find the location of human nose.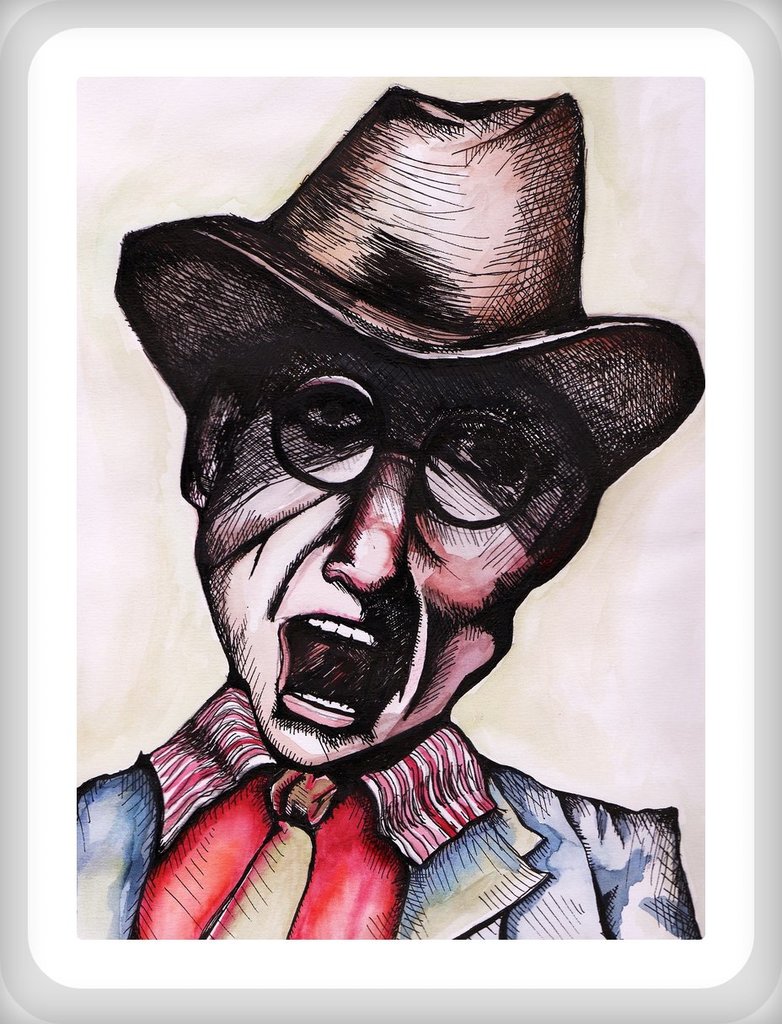
Location: x1=318, y1=445, x2=418, y2=605.
